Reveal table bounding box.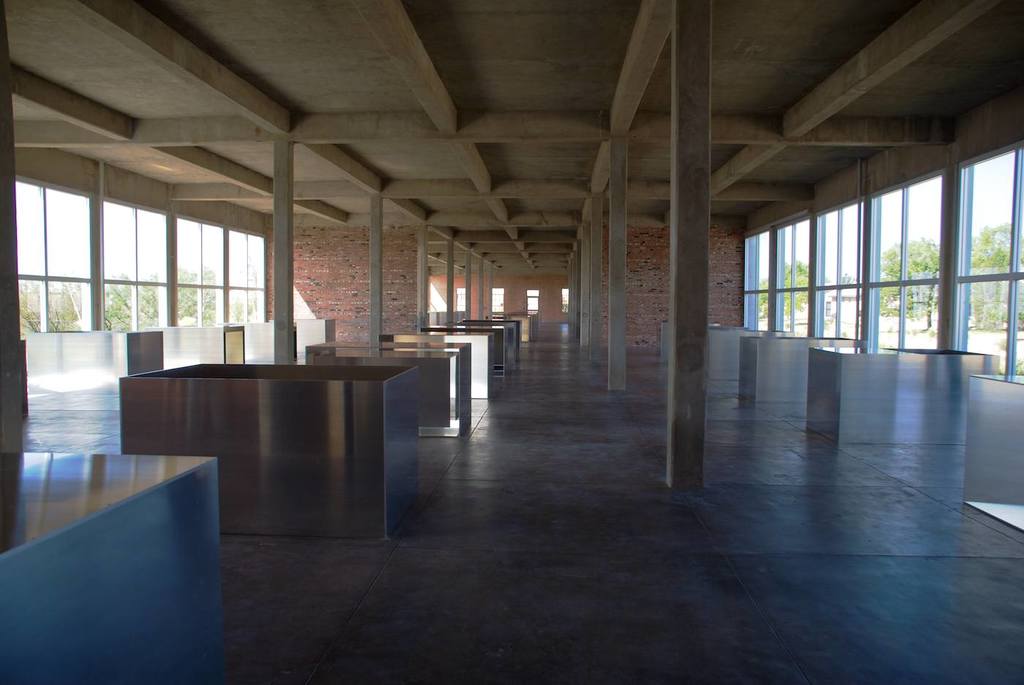
Revealed: bbox=(471, 319, 522, 353).
